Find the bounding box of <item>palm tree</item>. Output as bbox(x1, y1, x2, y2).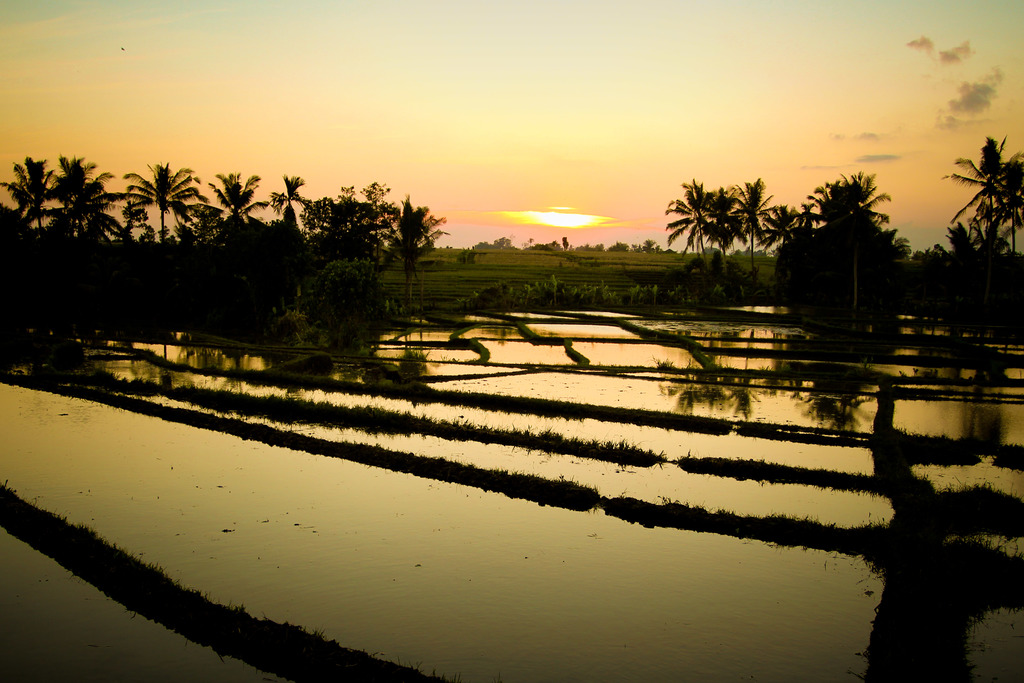
bbox(398, 194, 444, 313).
